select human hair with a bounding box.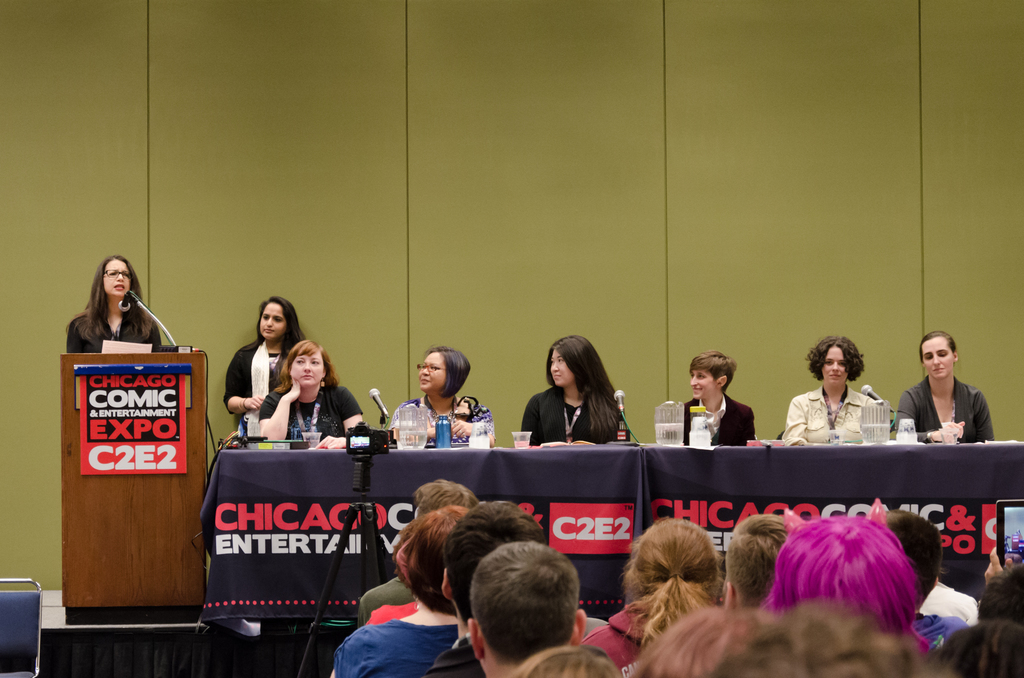
<region>775, 516, 925, 651</region>.
